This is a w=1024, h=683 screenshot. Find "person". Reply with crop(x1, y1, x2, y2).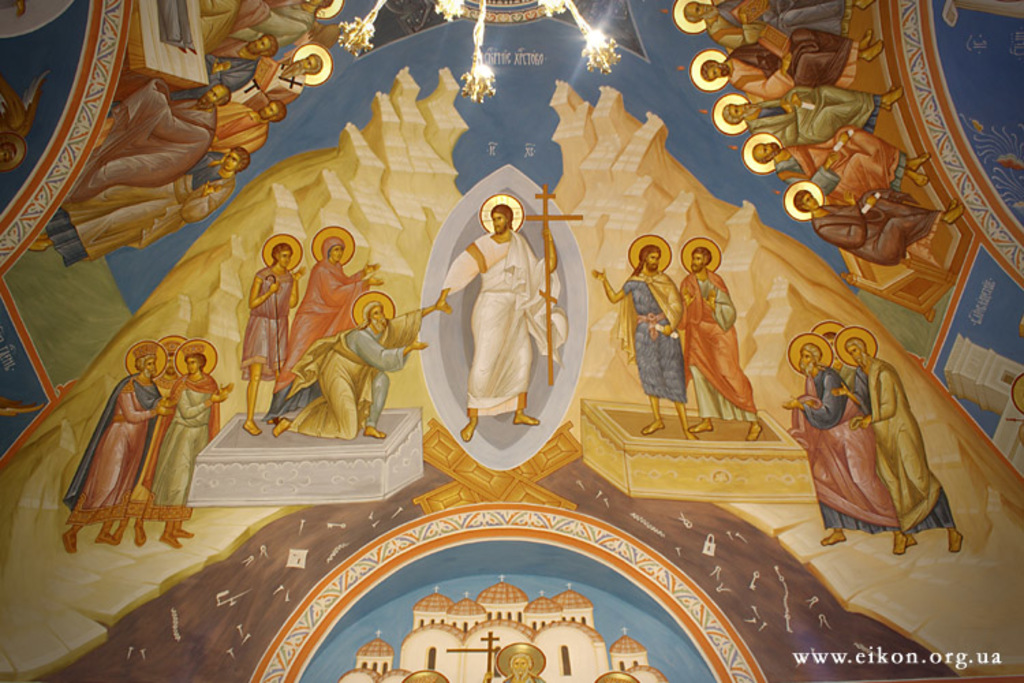
crop(430, 205, 560, 440).
